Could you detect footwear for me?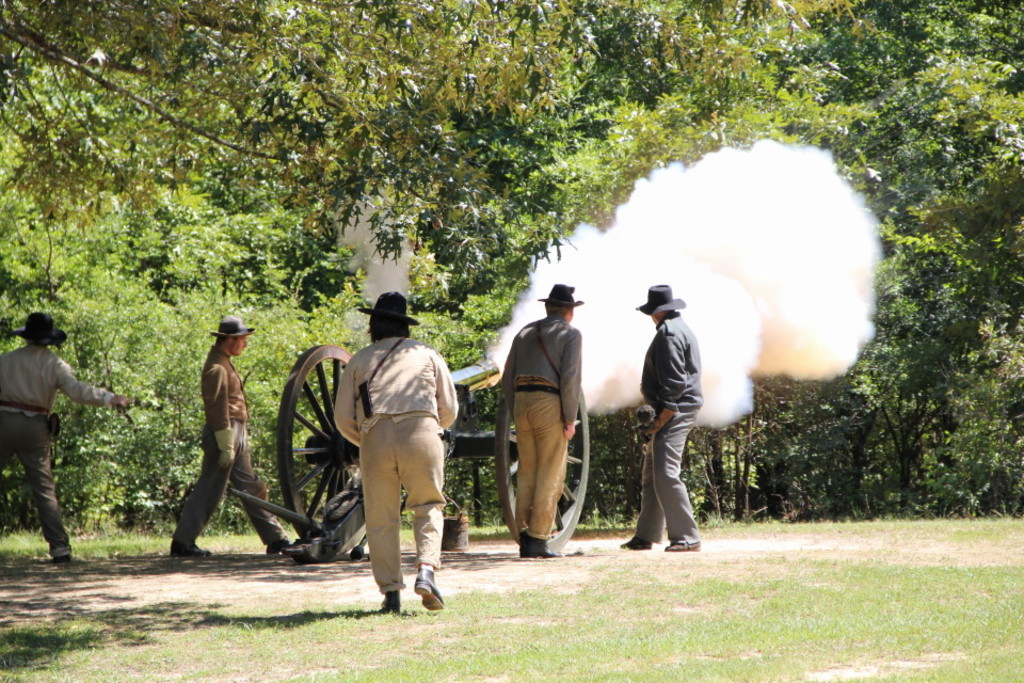
Detection result: left=516, top=538, right=559, bottom=559.
